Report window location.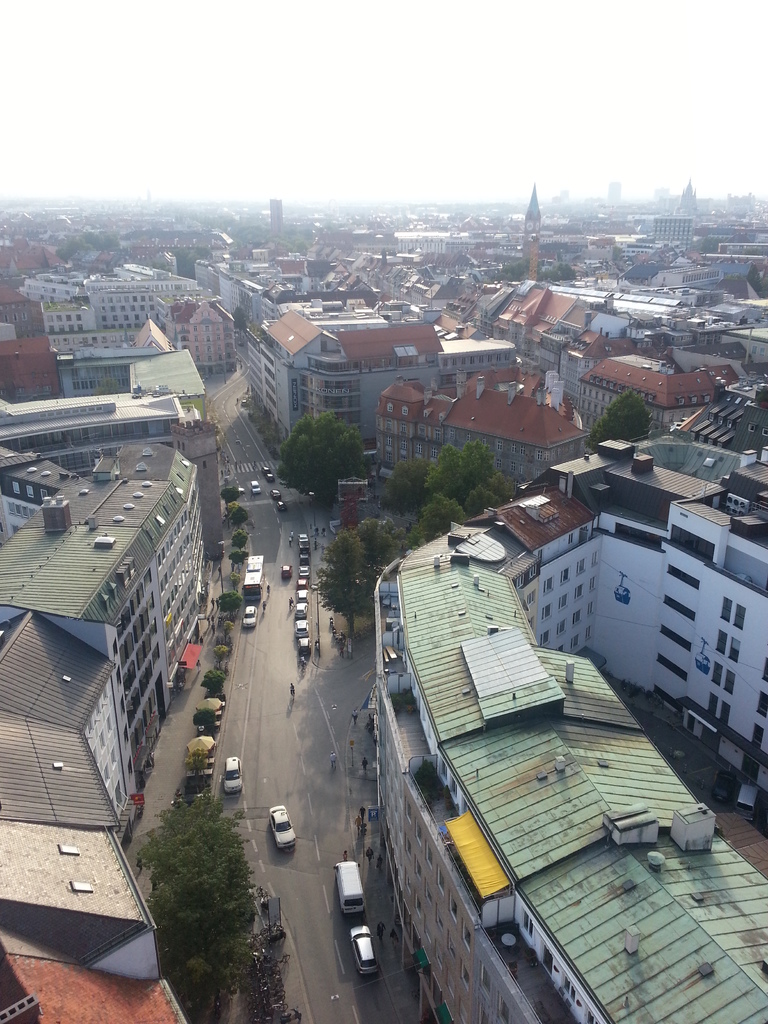
Report: l=541, t=603, r=548, b=629.
